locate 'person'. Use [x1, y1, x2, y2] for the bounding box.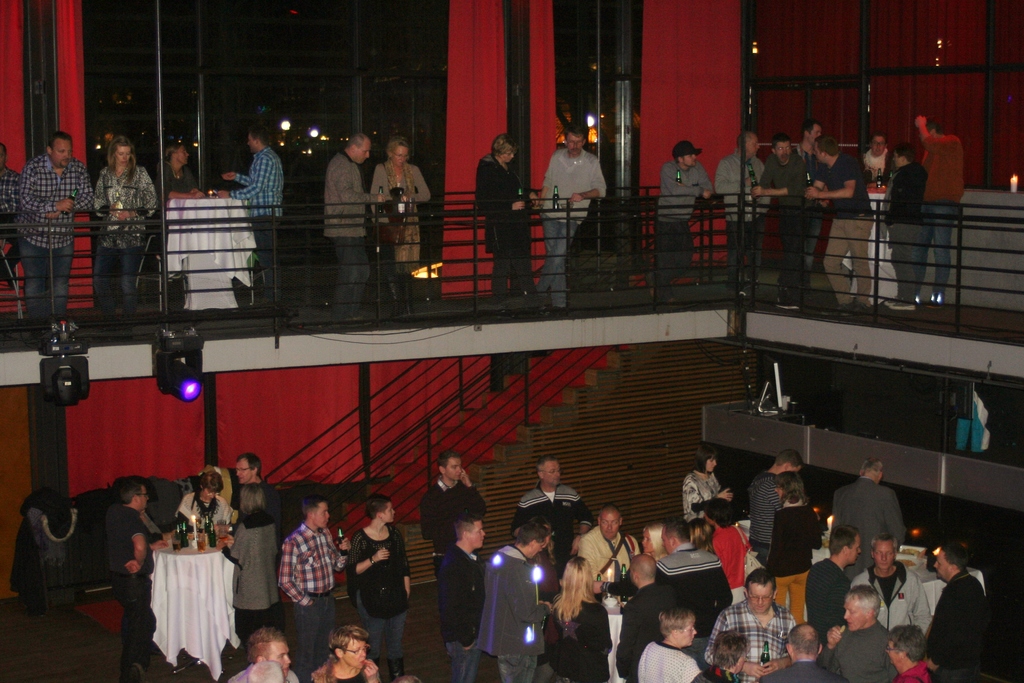
[819, 586, 890, 682].
